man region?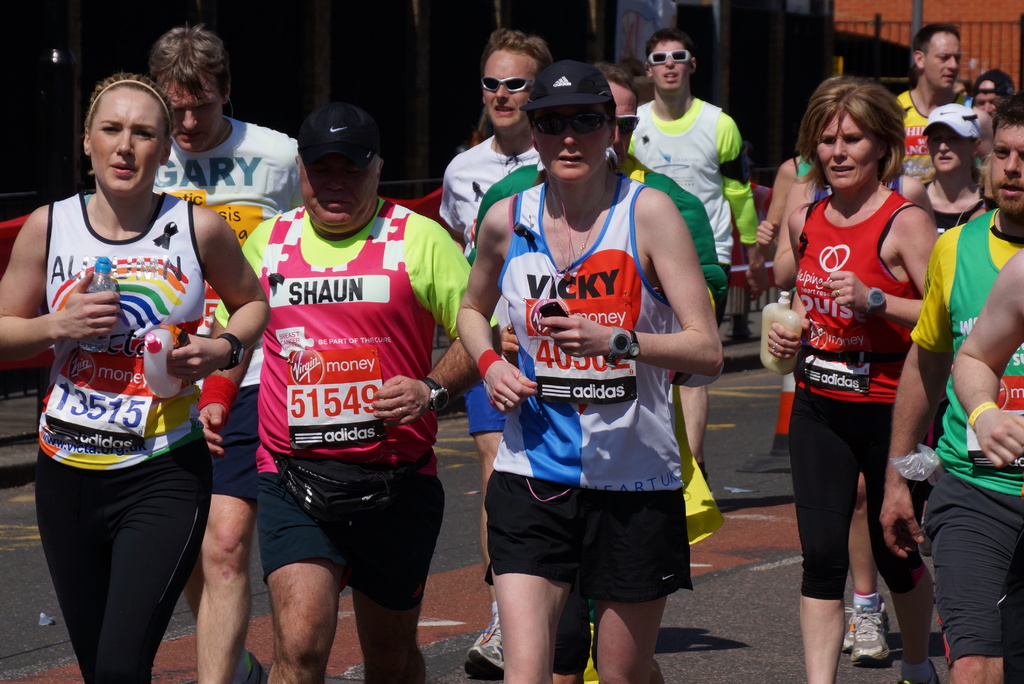
199, 102, 502, 683
